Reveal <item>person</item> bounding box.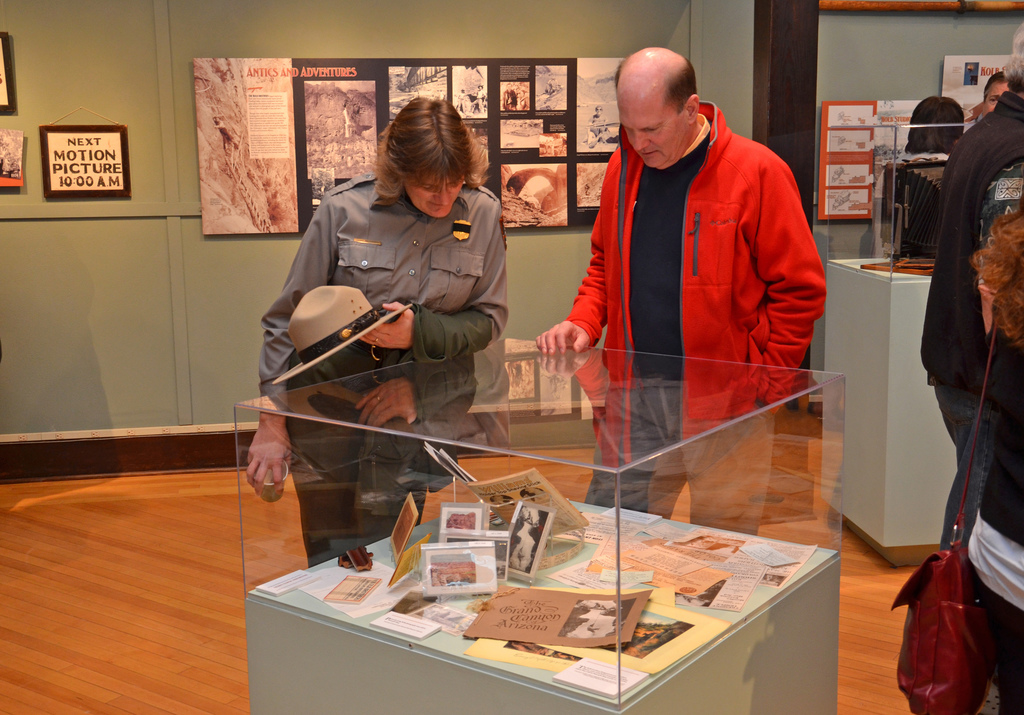
Revealed: {"x1": 532, "y1": 44, "x2": 830, "y2": 536}.
